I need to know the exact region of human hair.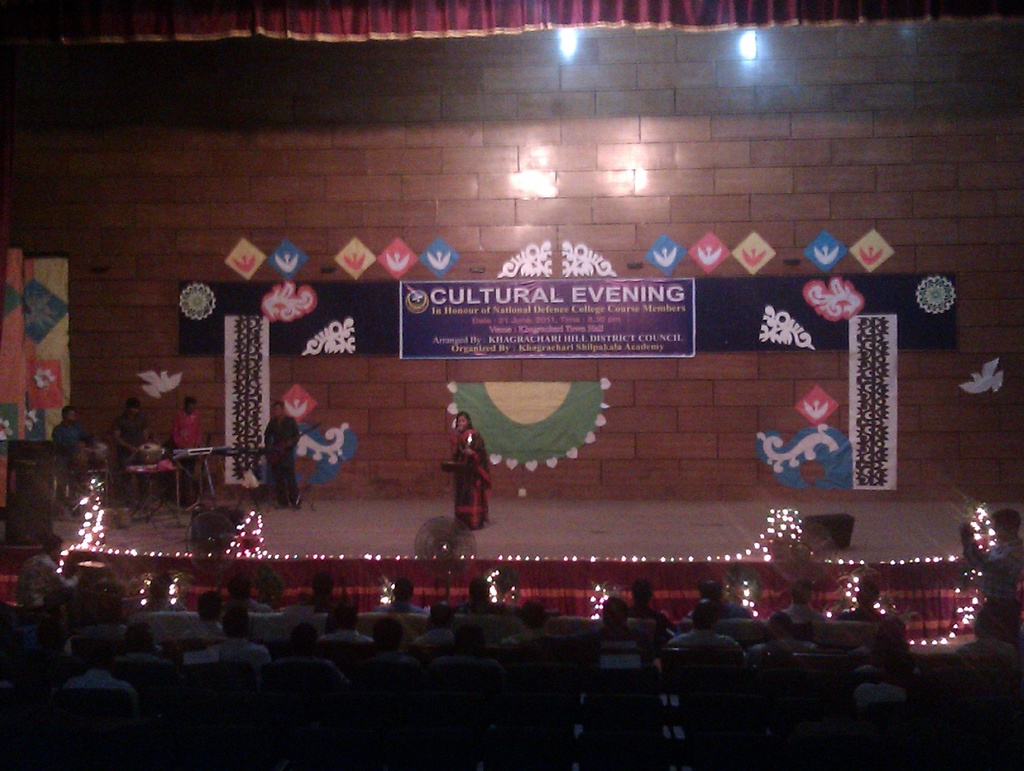
Region: locate(220, 606, 248, 640).
